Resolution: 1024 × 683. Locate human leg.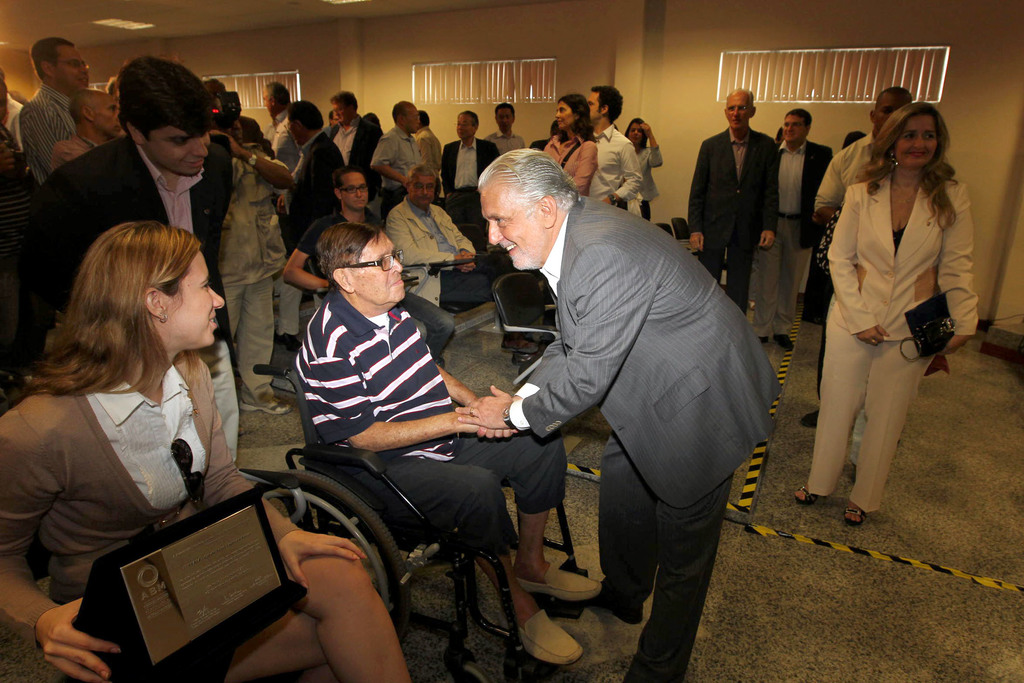
Rect(451, 431, 600, 604).
